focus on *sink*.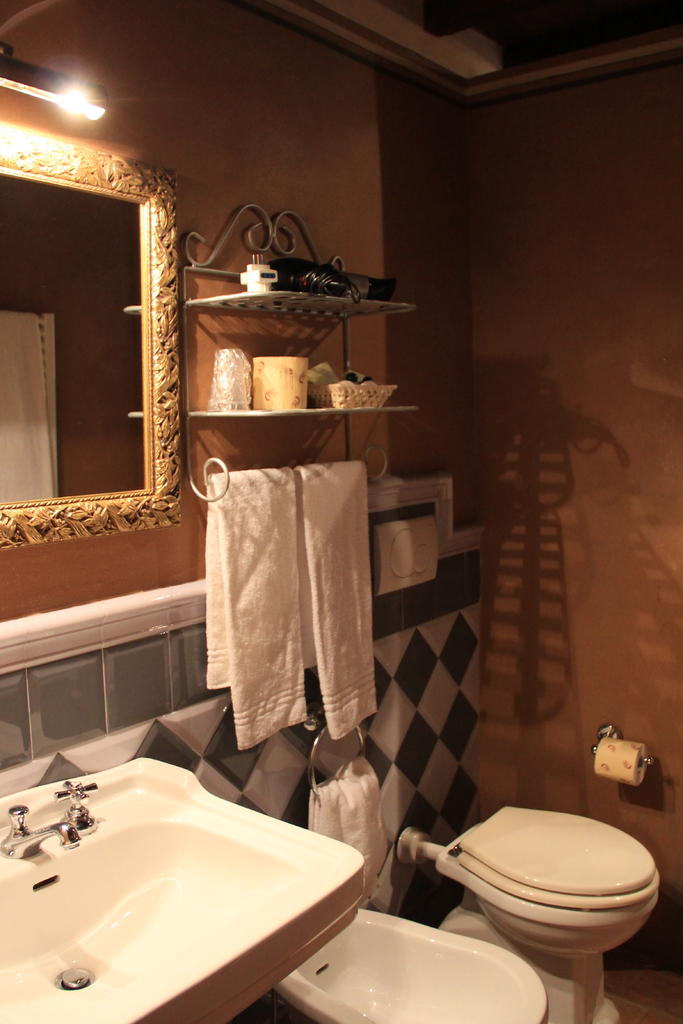
Focused at detection(6, 727, 356, 1023).
